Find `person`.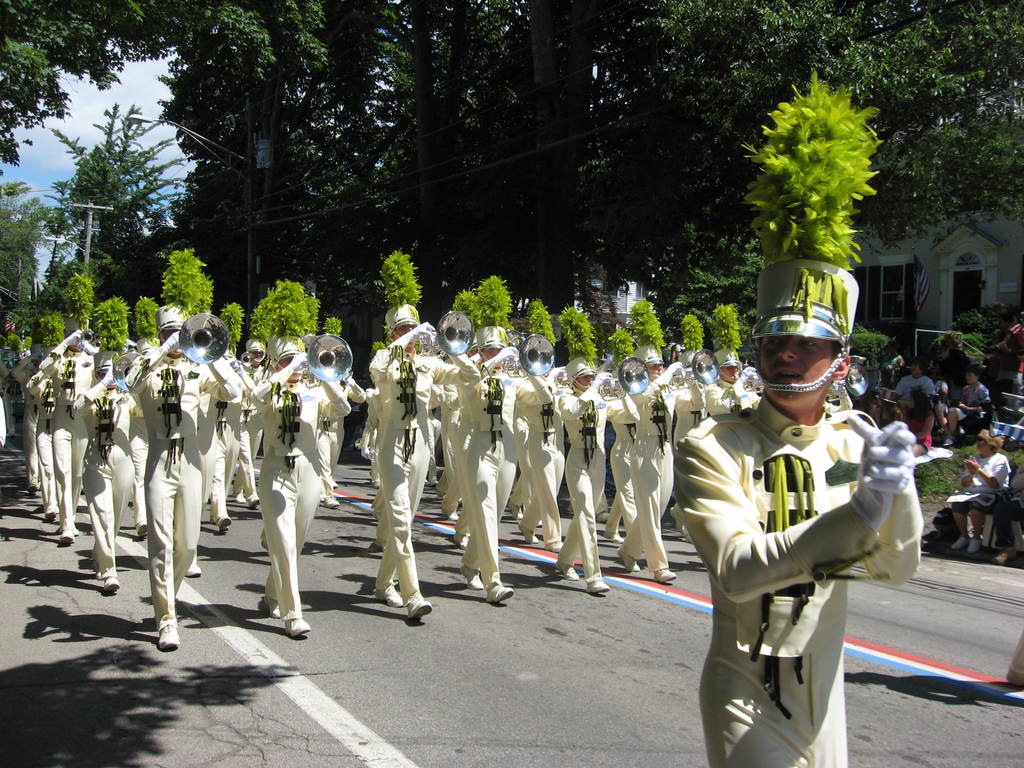
(x1=0, y1=317, x2=70, y2=529).
